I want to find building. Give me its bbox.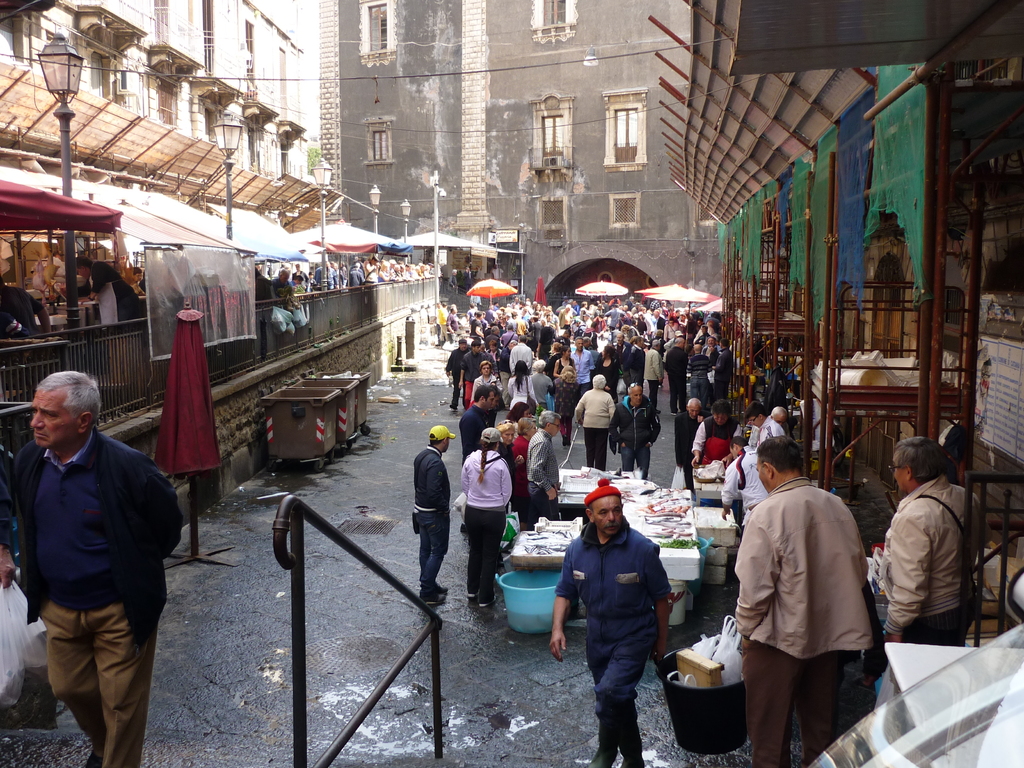
<box>317,0,725,280</box>.
